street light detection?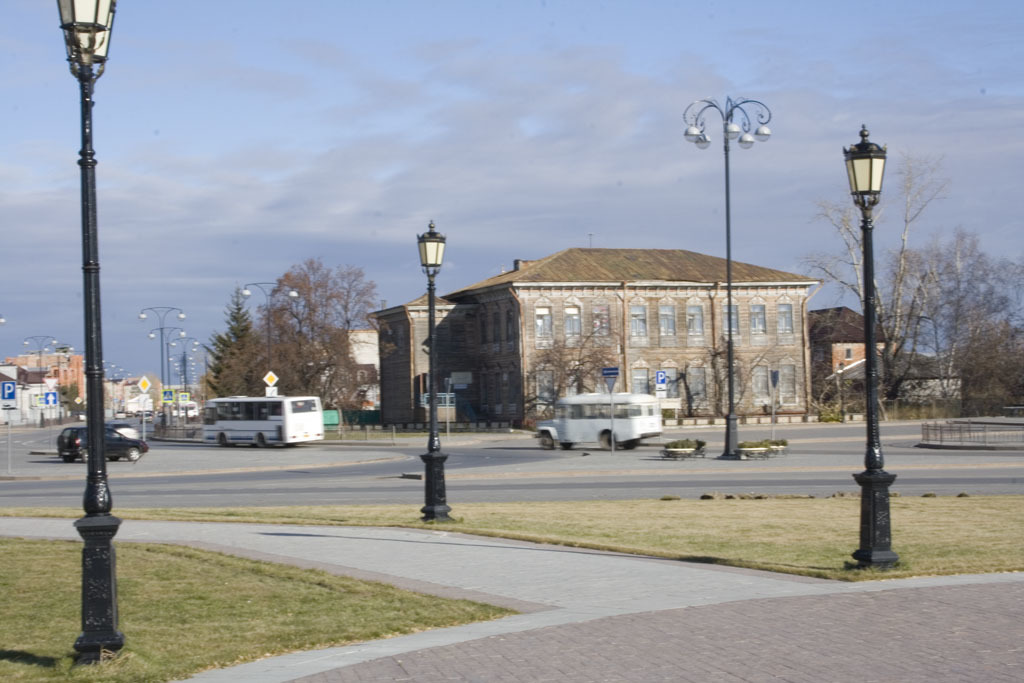
415 222 467 522
